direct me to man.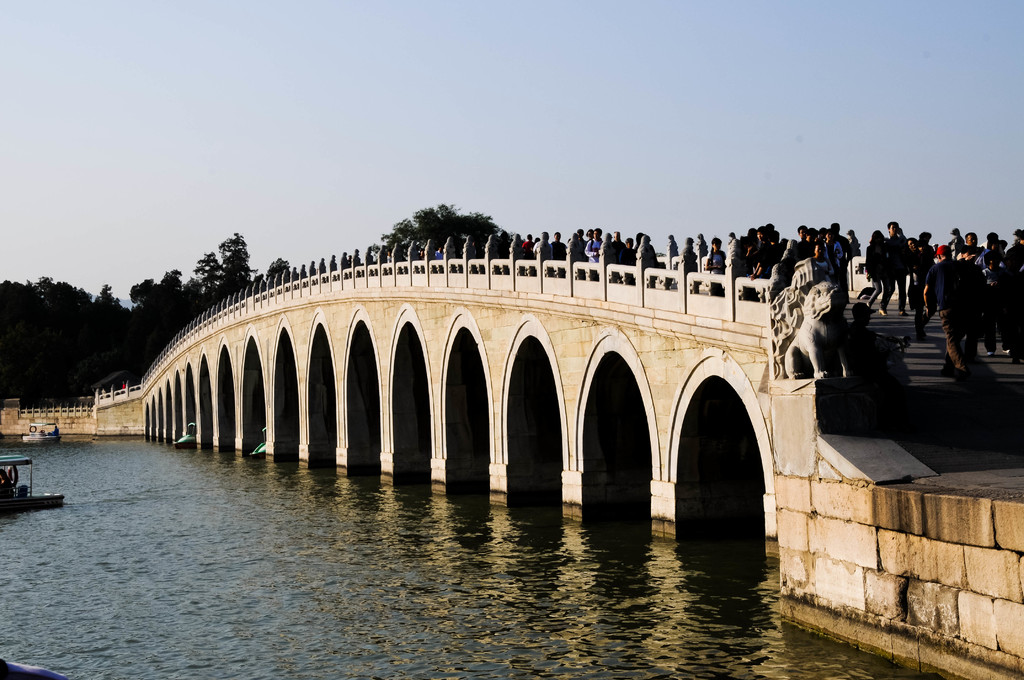
Direction: <region>917, 238, 980, 373</region>.
